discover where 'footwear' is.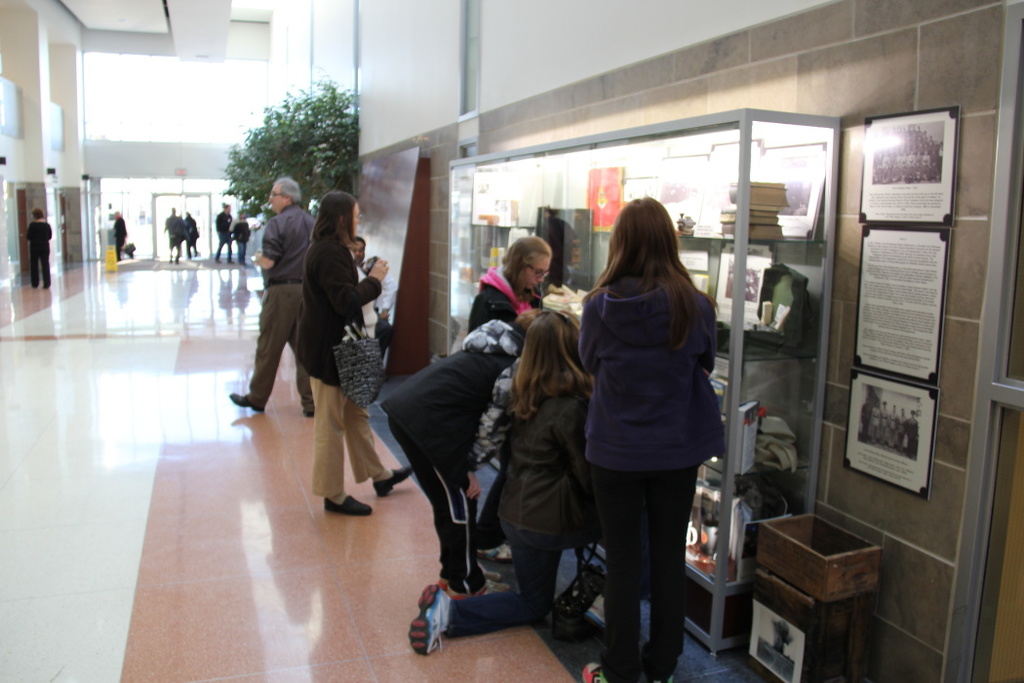
Discovered at bbox(577, 658, 613, 682).
